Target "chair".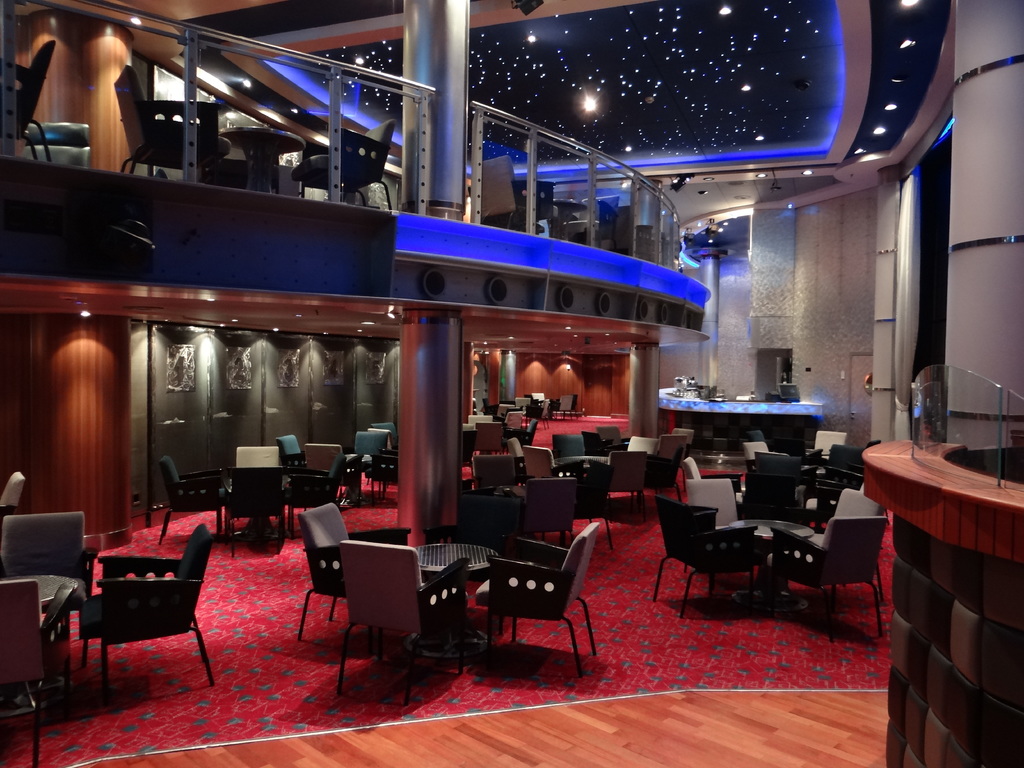
Target region: pyautogui.locateOnScreen(505, 431, 530, 484).
